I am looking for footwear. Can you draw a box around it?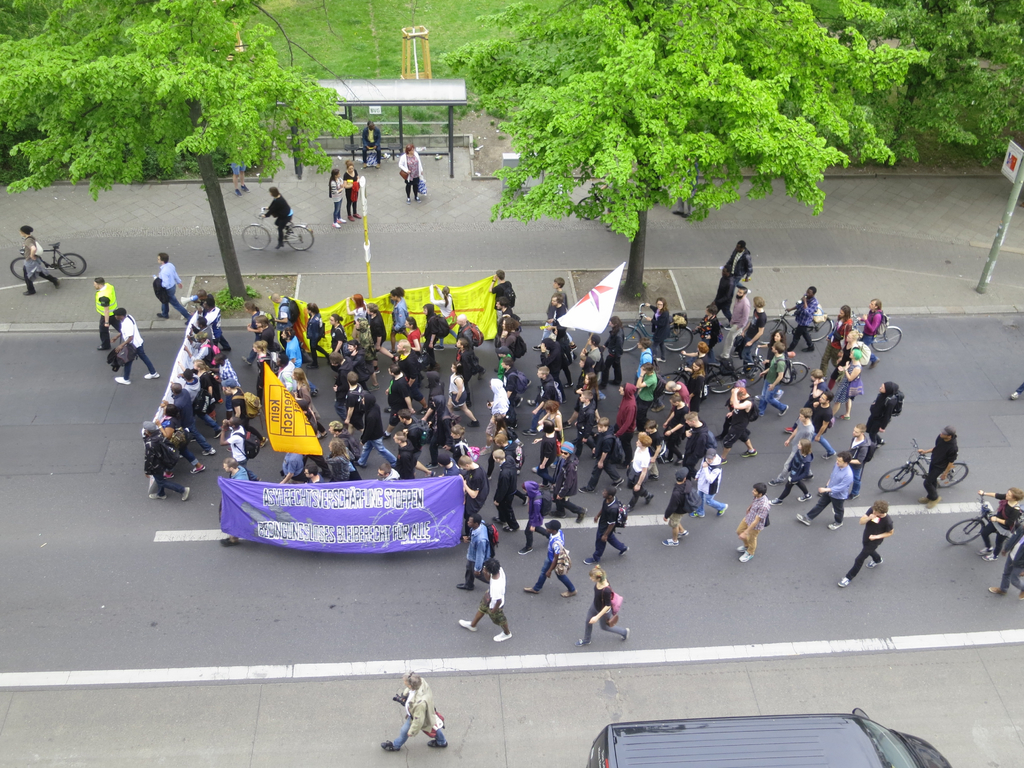
Sure, the bounding box is (98, 345, 113, 350).
